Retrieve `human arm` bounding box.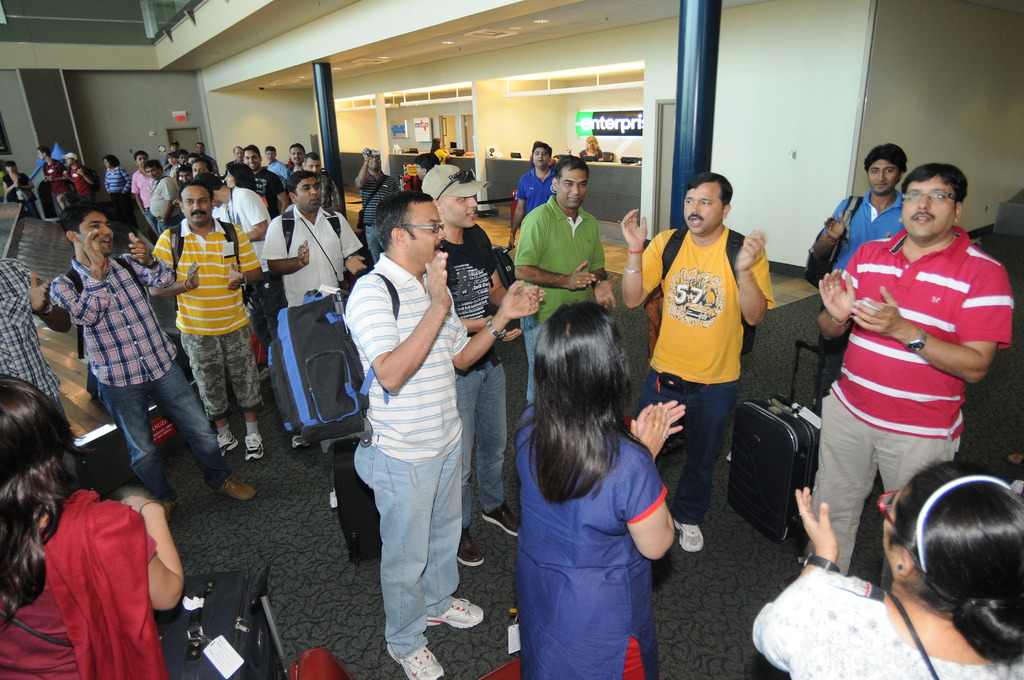
Bounding box: (815,247,860,349).
